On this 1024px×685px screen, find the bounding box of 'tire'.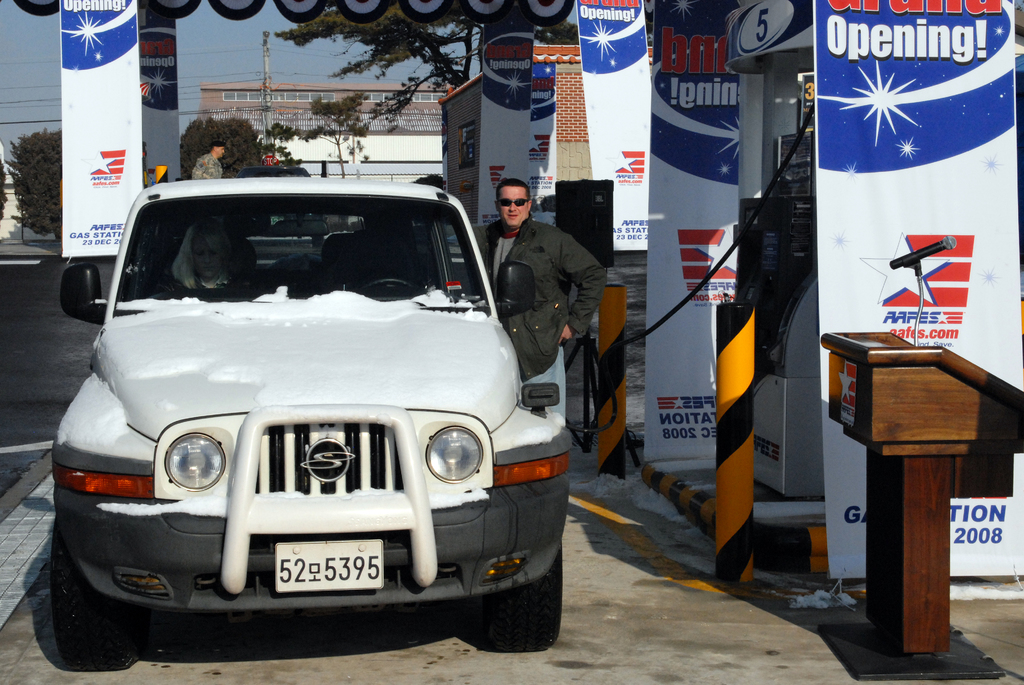
Bounding box: x1=52, y1=526, x2=143, y2=672.
